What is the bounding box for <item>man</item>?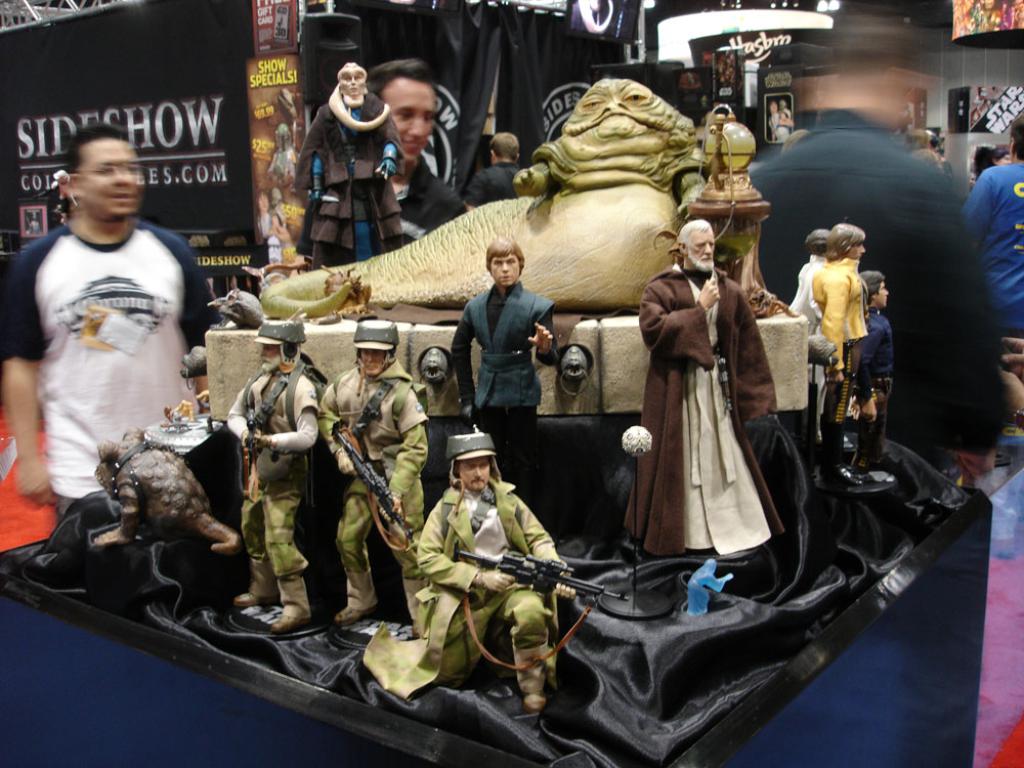
{"x1": 811, "y1": 219, "x2": 870, "y2": 487}.
